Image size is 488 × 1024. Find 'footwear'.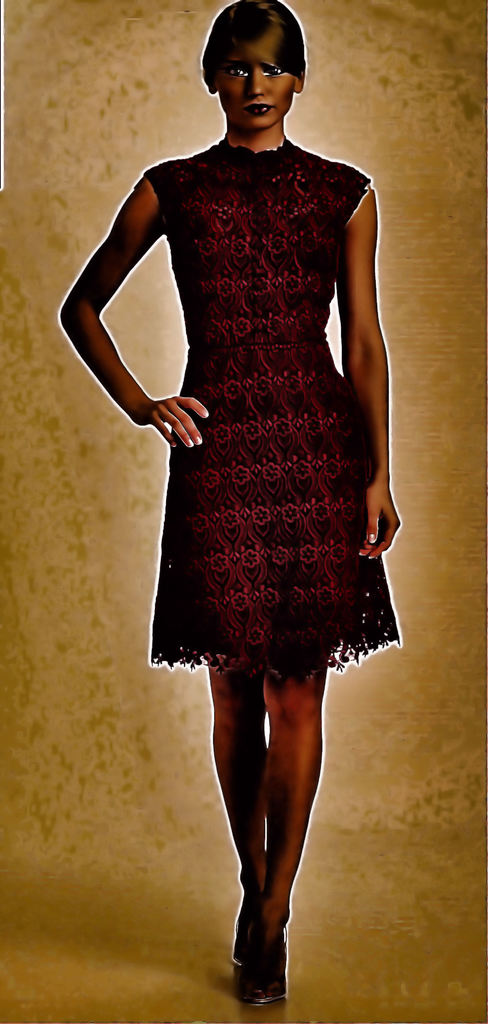
(232,895,291,1009).
